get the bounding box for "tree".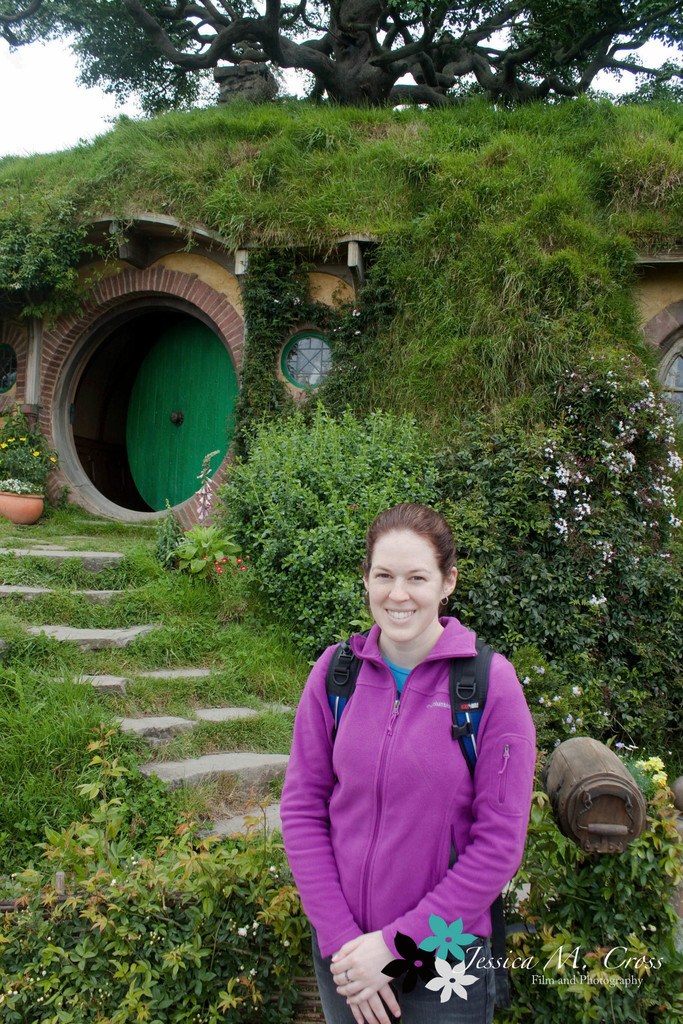
region(527, 339, 682, 797).
